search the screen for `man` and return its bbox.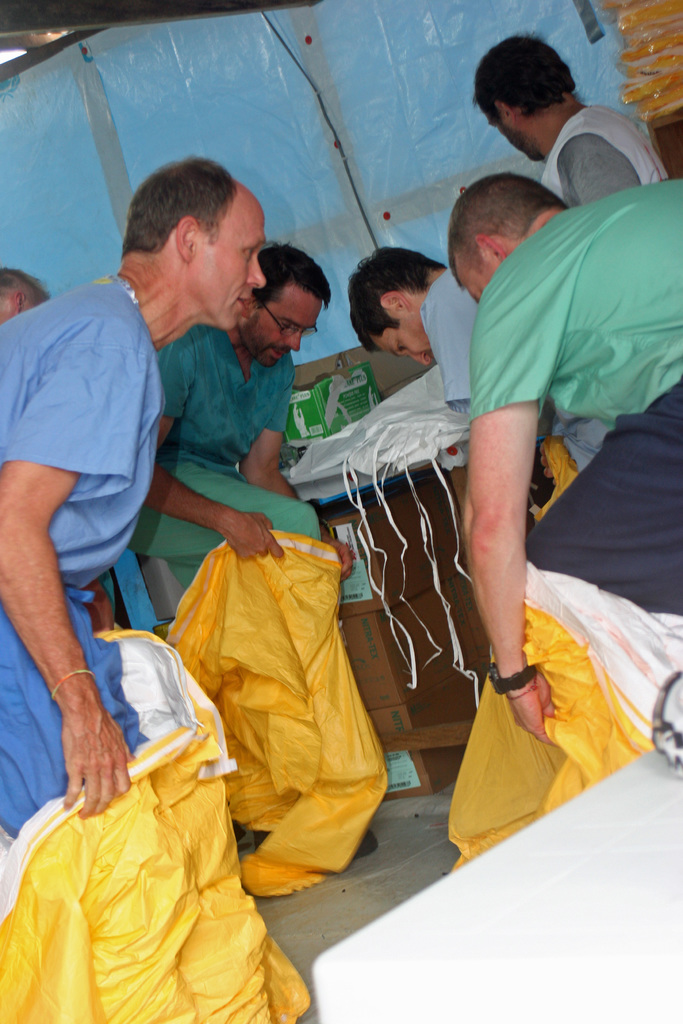
Found: <region>141, 244, 379, 861</region>.
